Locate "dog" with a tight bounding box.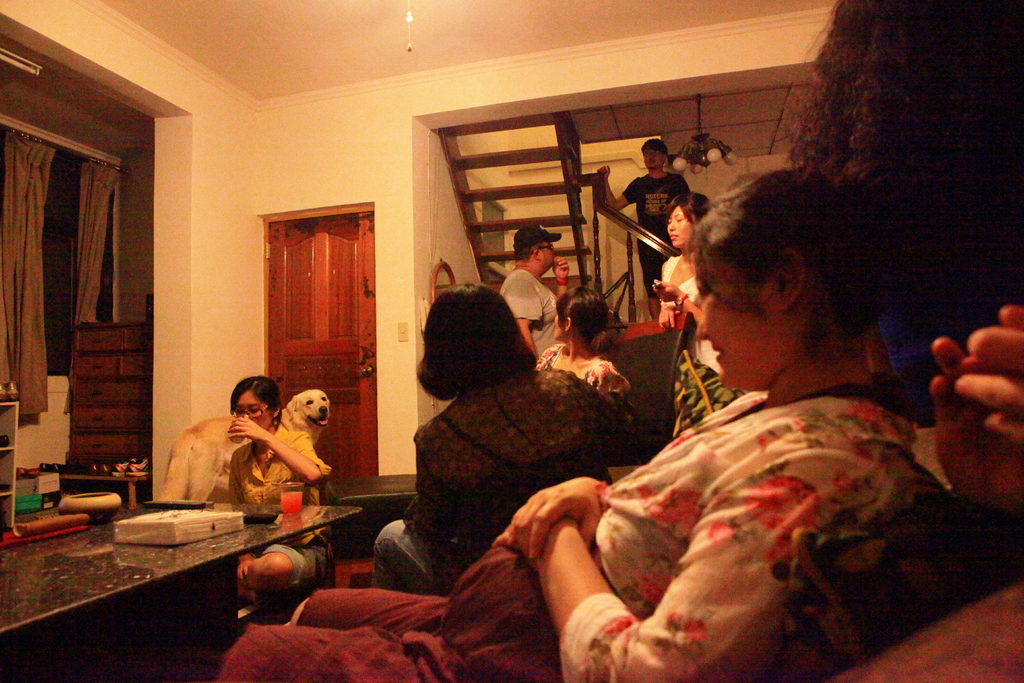
x1=157, y1=388, x2=332, y2=504.
